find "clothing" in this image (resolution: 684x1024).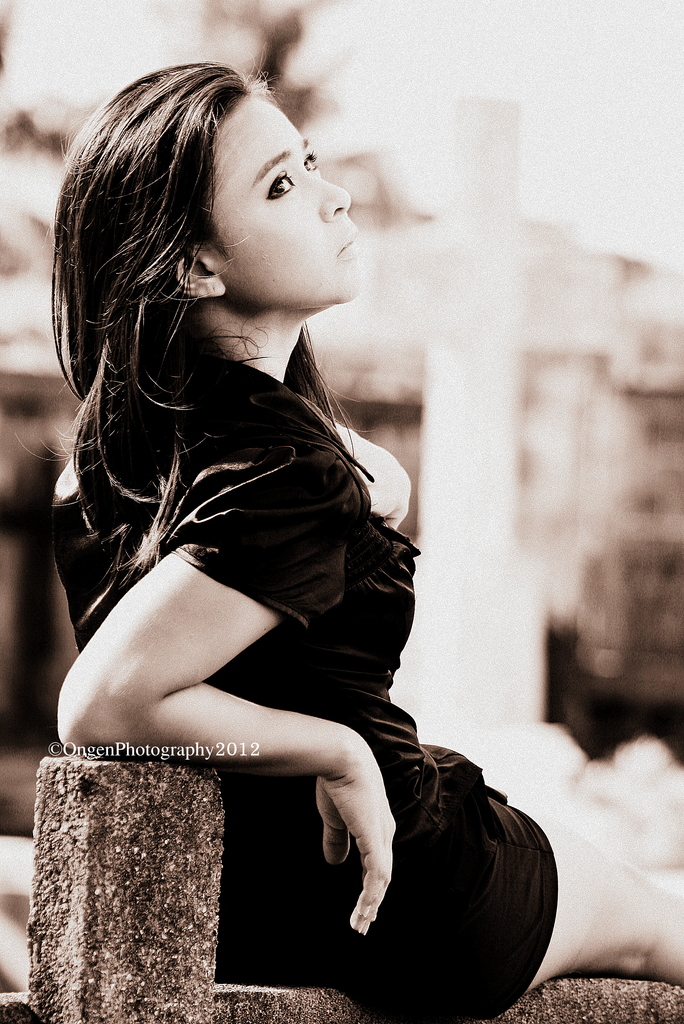
box(56, 350, 555, 1023).
